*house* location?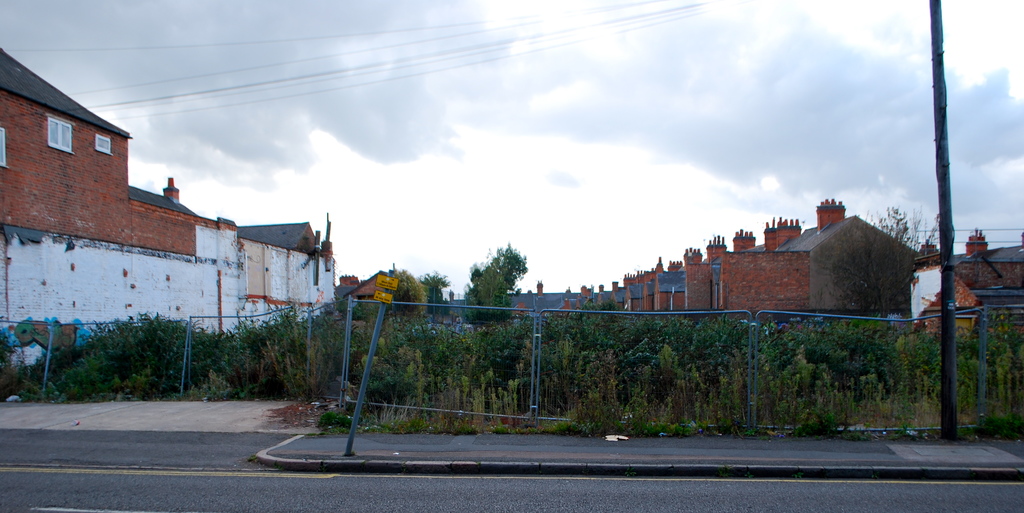
detection(508, 279, 581, 305)
